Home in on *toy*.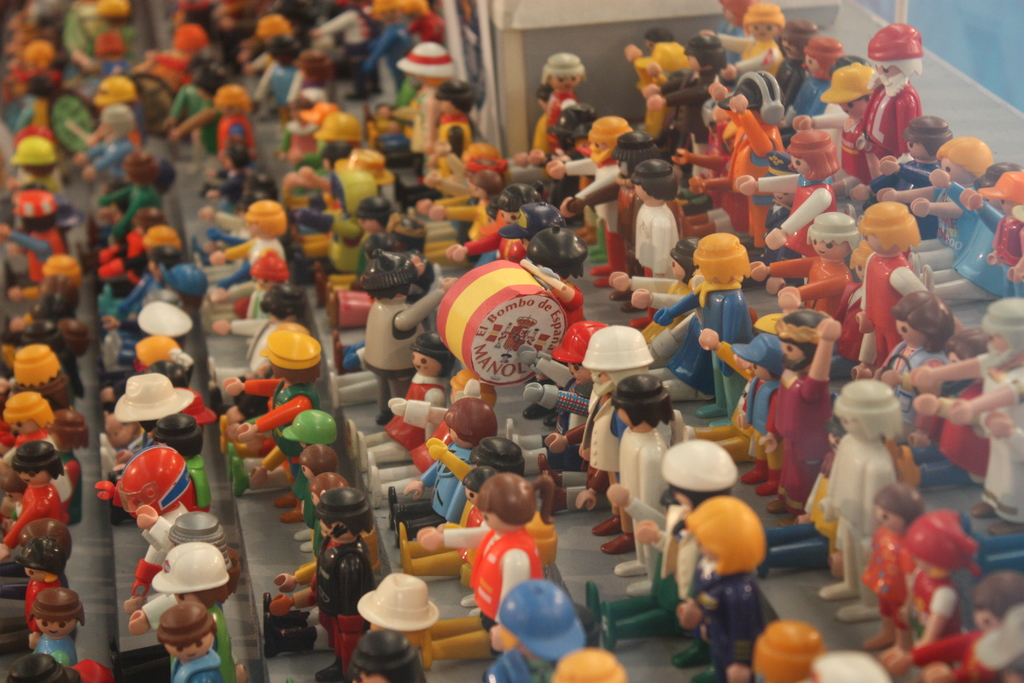
Homed in at crop(899, 513, 988, 638).
